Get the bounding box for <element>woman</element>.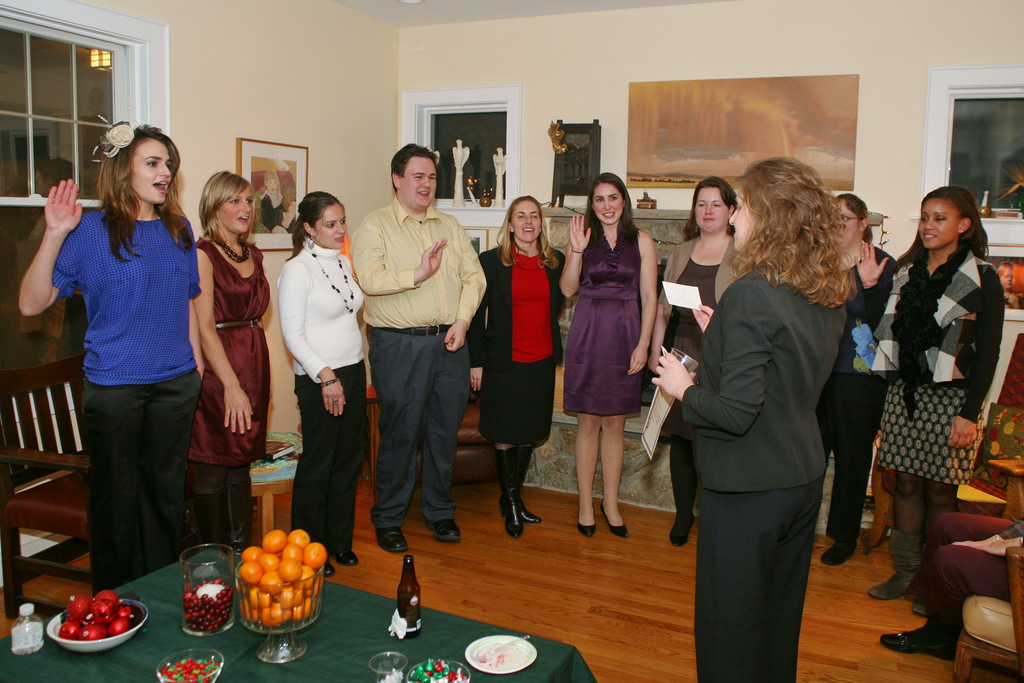
pyautogui.locateOnScreen(851, 184, 1005, 621).
